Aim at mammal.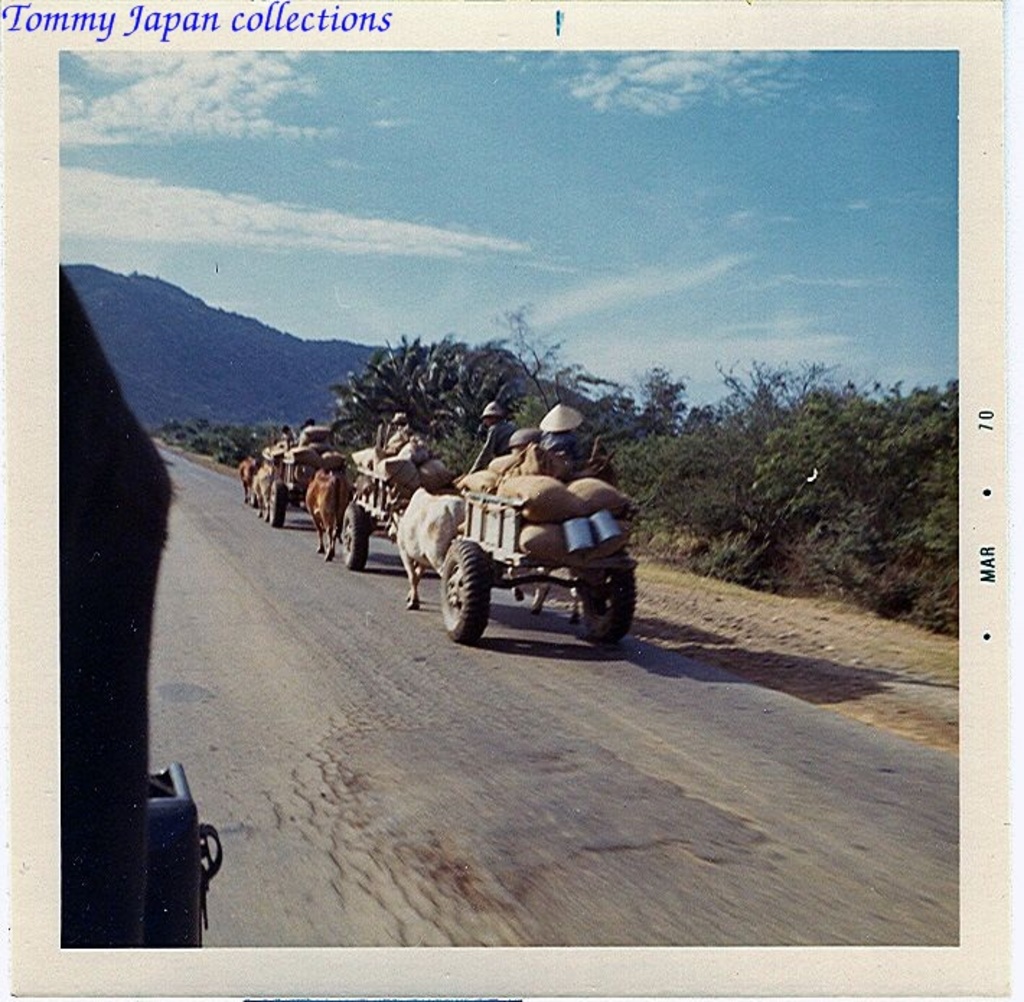
Aimed at box=[472, 398, 508, 469].
